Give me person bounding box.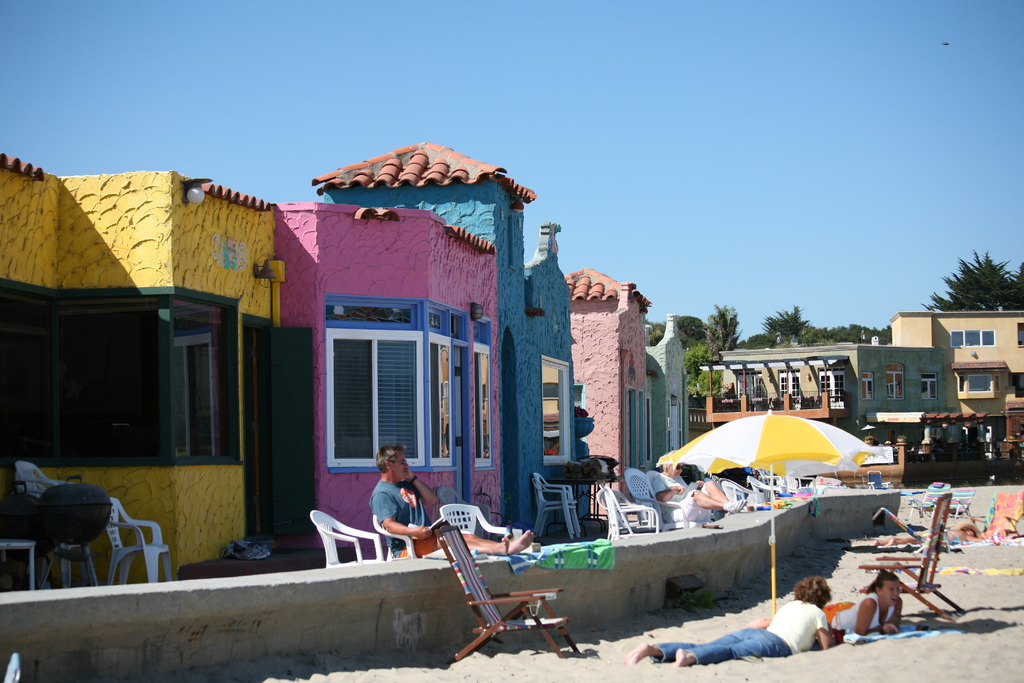
box(867, 524, 984, 548).
